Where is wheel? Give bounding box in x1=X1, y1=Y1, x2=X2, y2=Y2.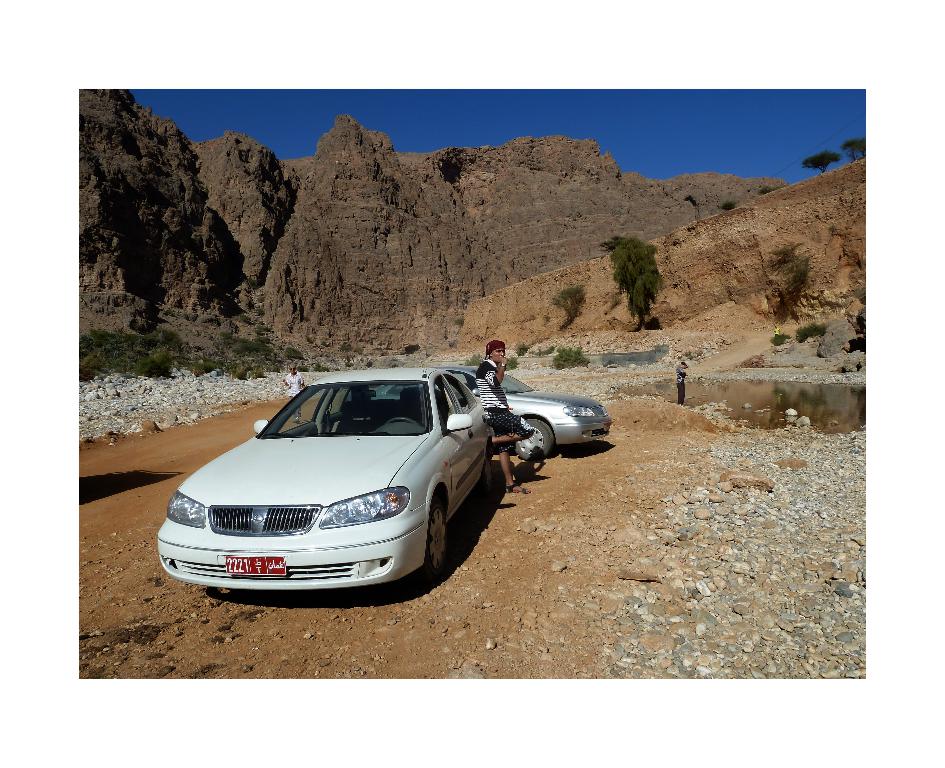
x1=481, y1=443, x2=491, y2=492.
